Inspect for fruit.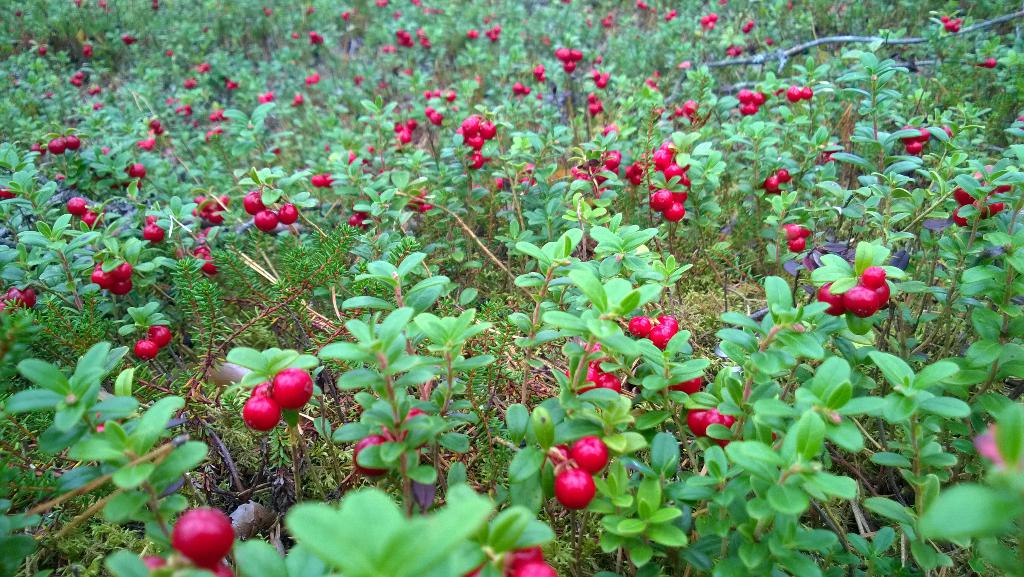
Inspection: box=[242, 391, 281, 431].
